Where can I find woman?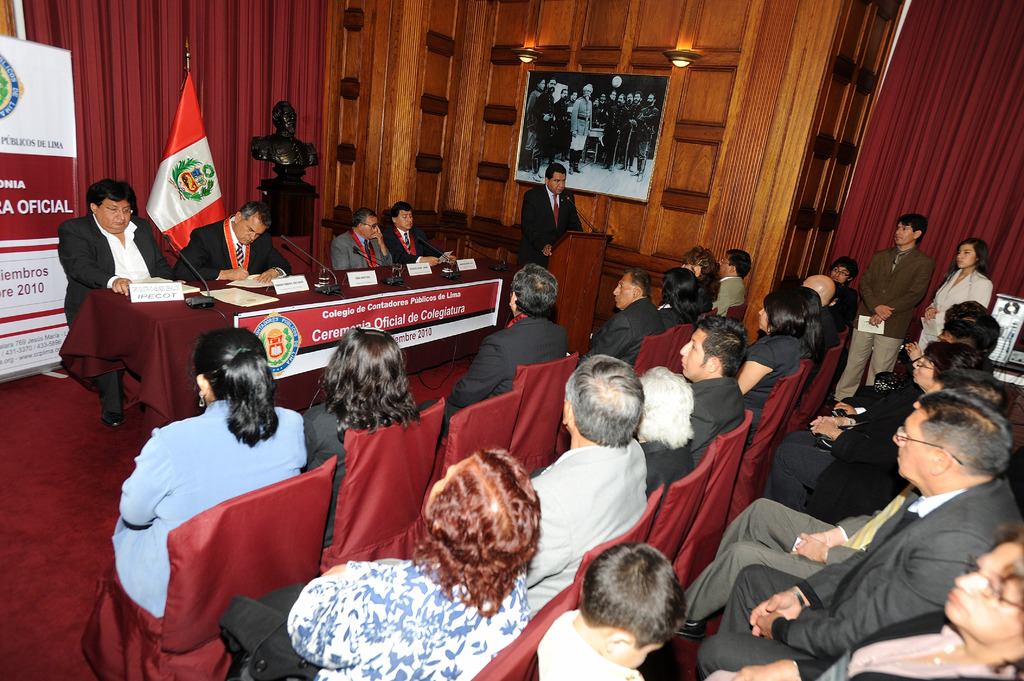
You can find it at region(632, 367, 696, 498).
